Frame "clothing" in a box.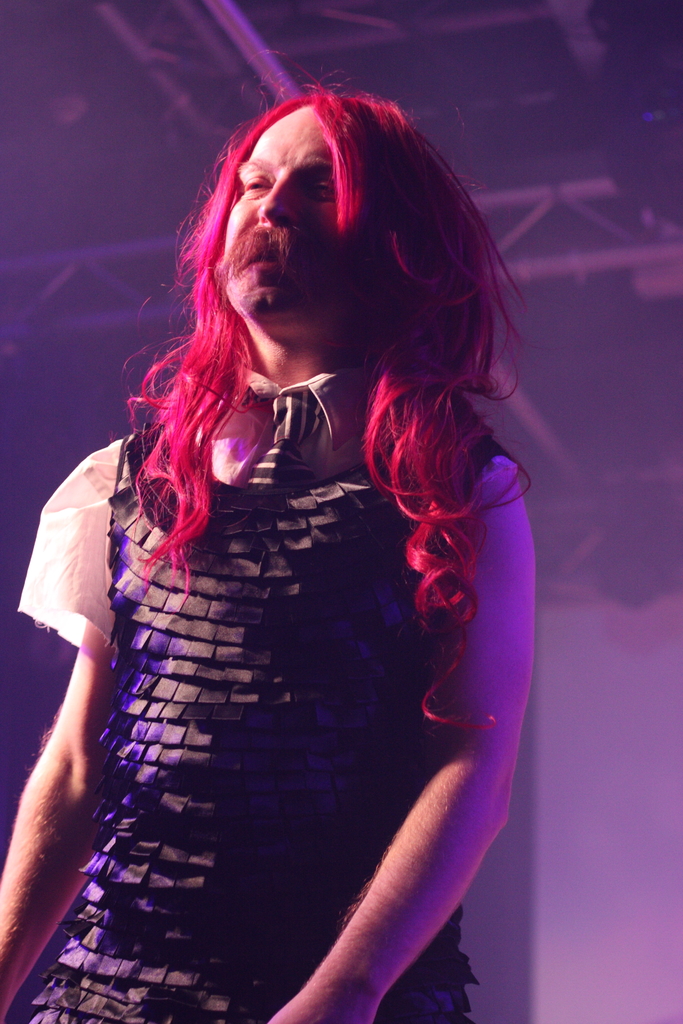
region(7, 361, 461, 1017).
